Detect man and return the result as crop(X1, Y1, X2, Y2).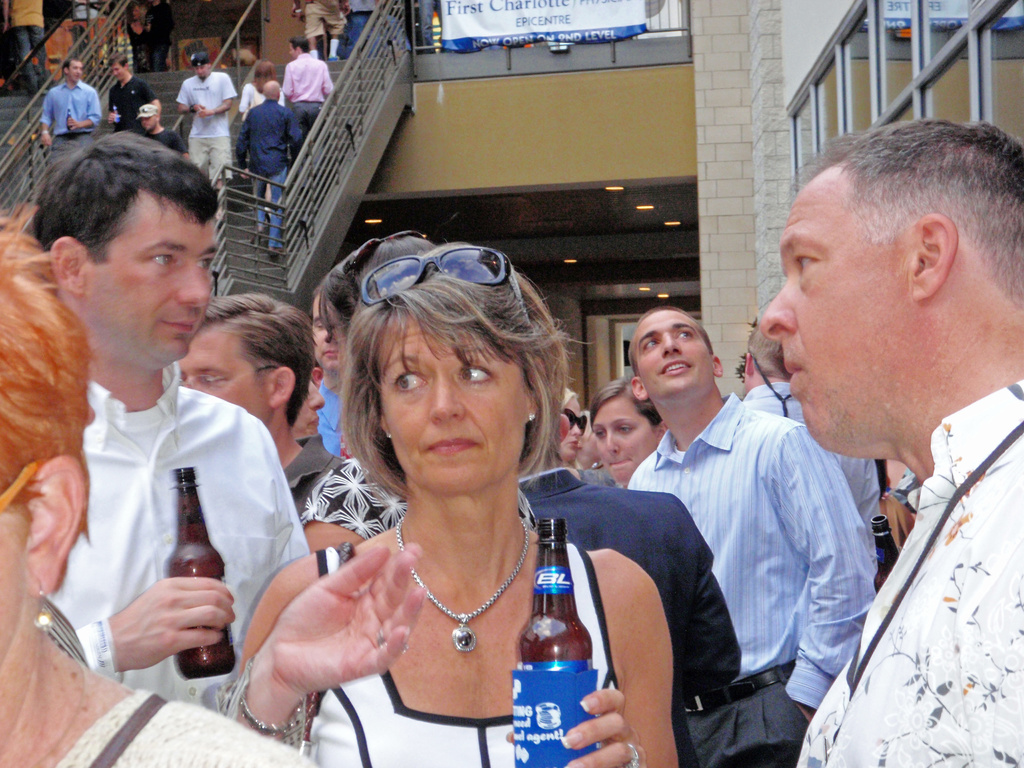
crop(174, 50, 234, 200).
